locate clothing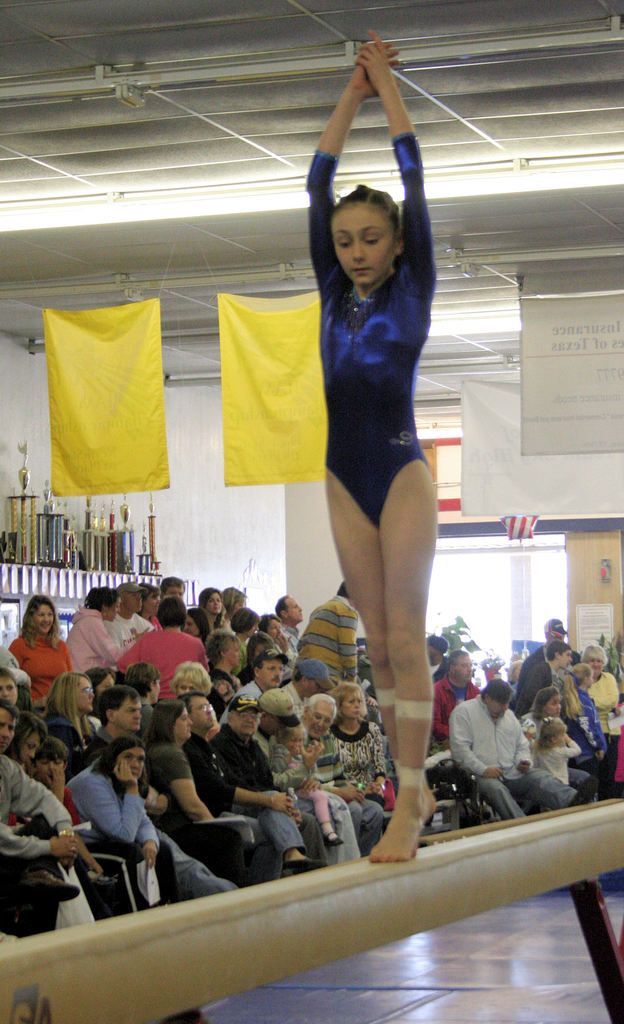
crop(258, 725, 356, 861)
